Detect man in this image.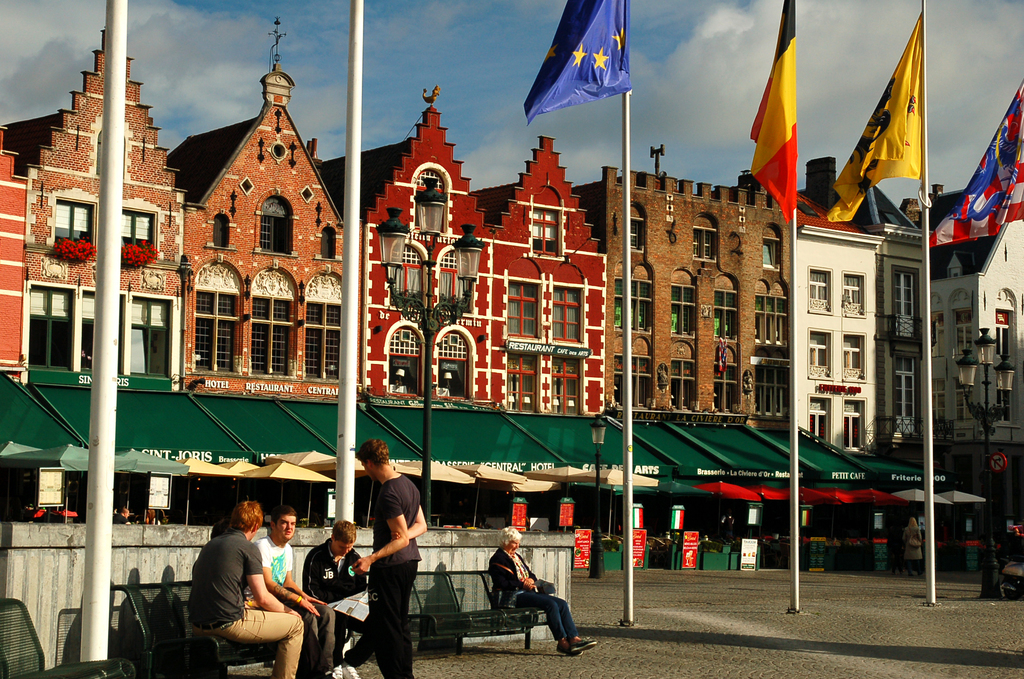
Detection: box=[253, 507, 341, 678].
